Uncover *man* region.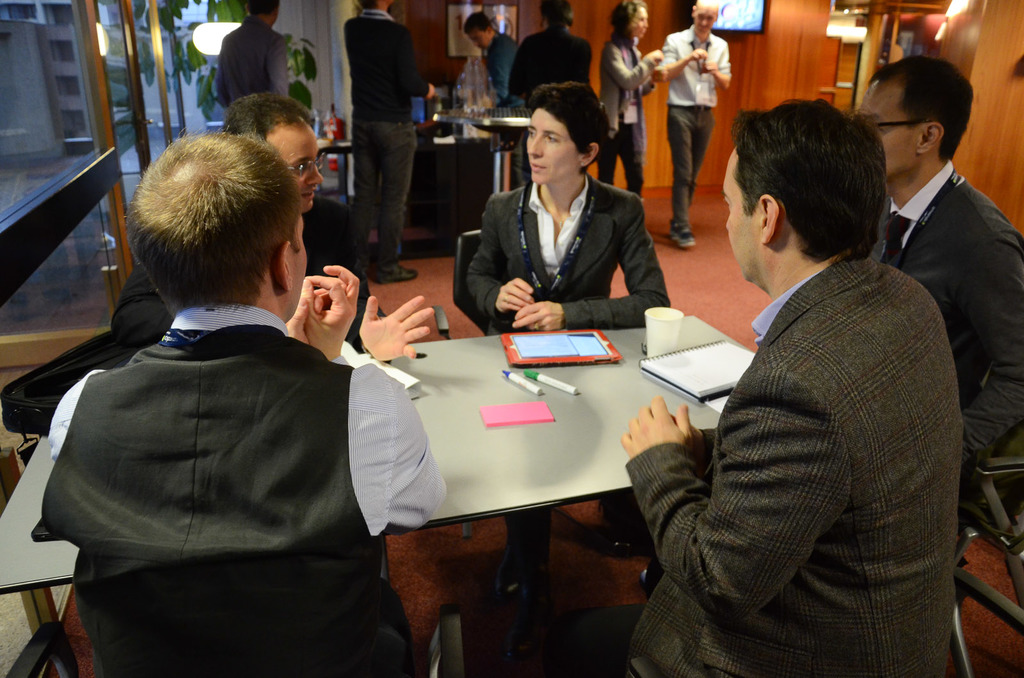
Uncovered: l=652, t=0, r=732, b=253.
